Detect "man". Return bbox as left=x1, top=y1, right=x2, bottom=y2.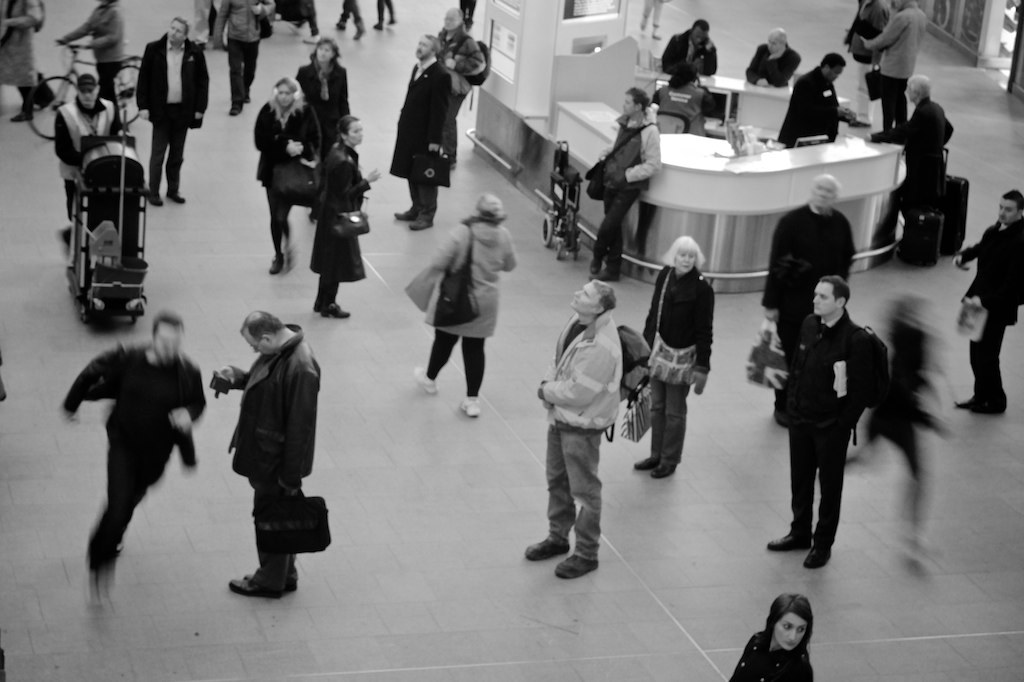
left=390, top=35, right=456, bottom=229.
